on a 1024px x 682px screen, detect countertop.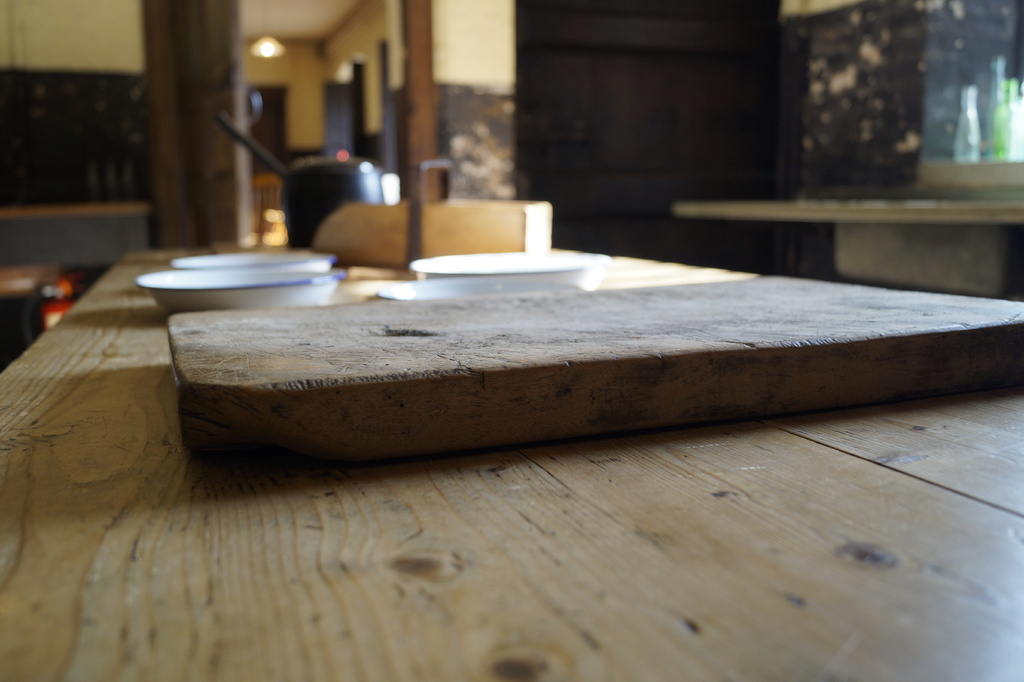
crop(678, 193, 1023, 220).
